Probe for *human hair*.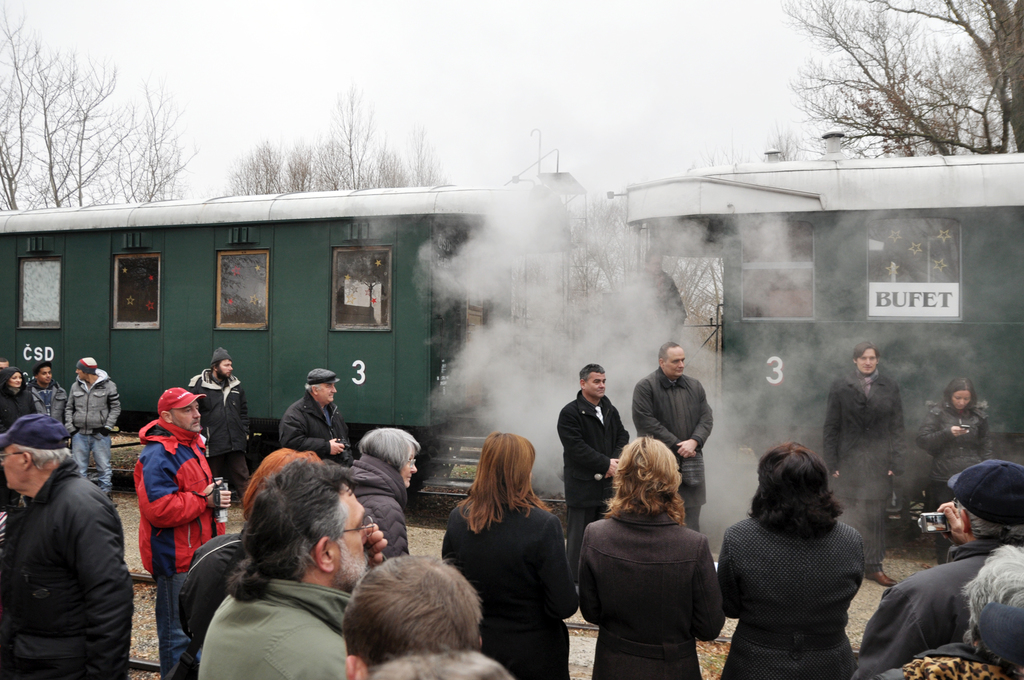
Probe result: locate(454, 429, 554, 535).
